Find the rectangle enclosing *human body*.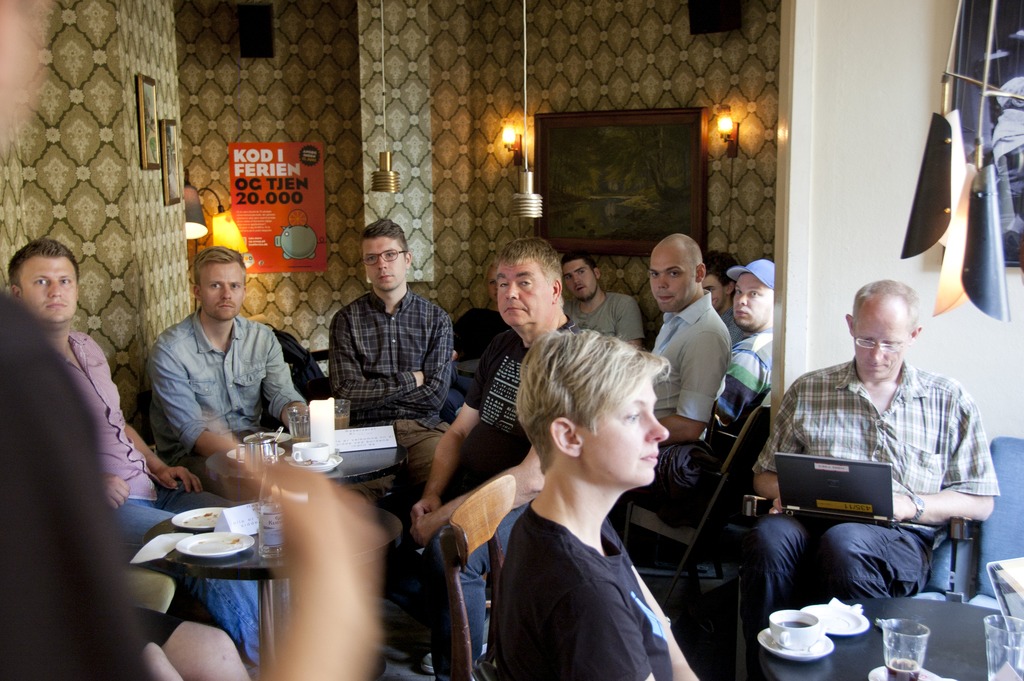
bbox(566, 284, 644, 355).
